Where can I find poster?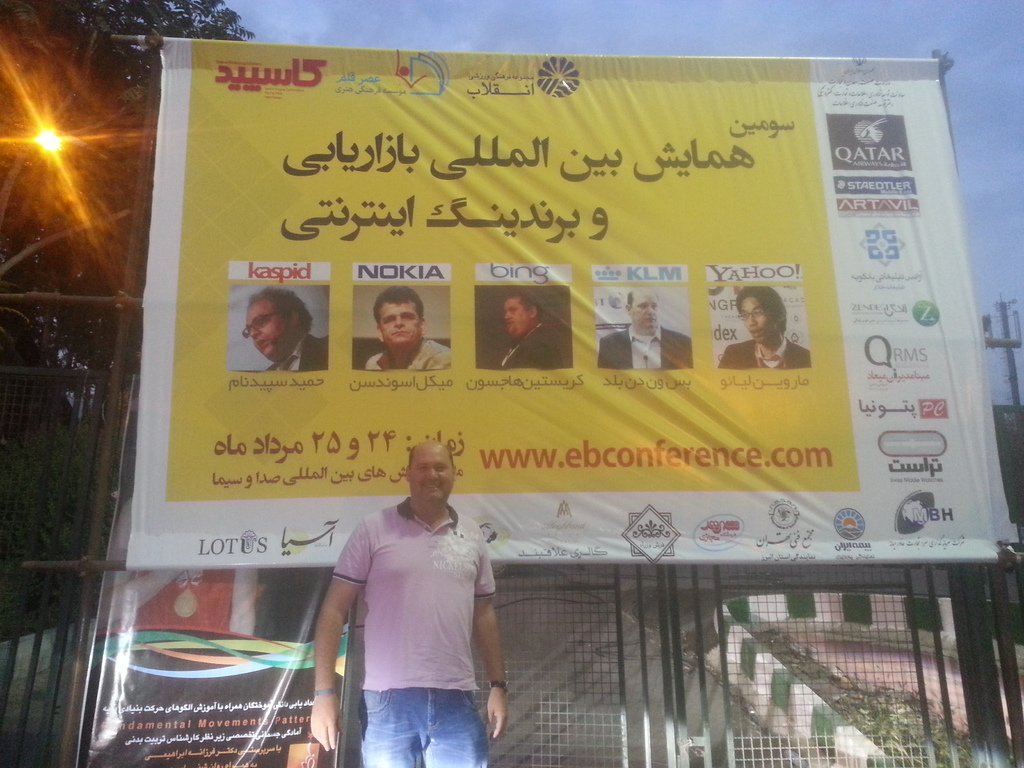
You can find it at bbox(125, 40, 1016, 569).
